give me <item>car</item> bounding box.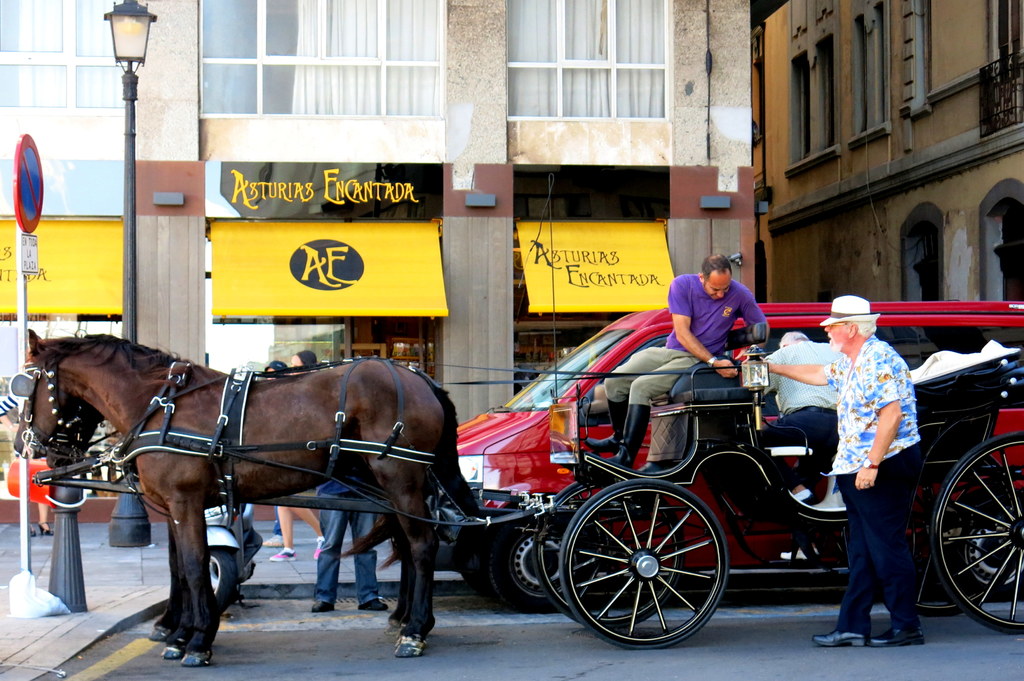
{"left": 431, "top": 293, "right": 1023, "bottom": 616}.
